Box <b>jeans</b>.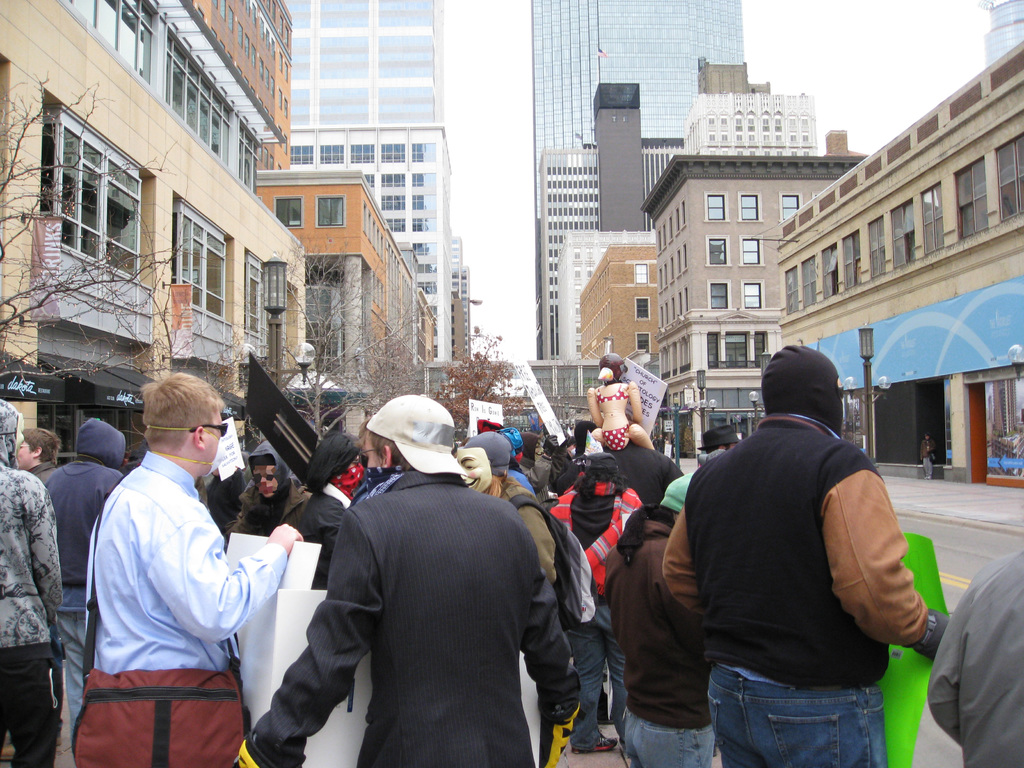
0, 647, 58, 767.
